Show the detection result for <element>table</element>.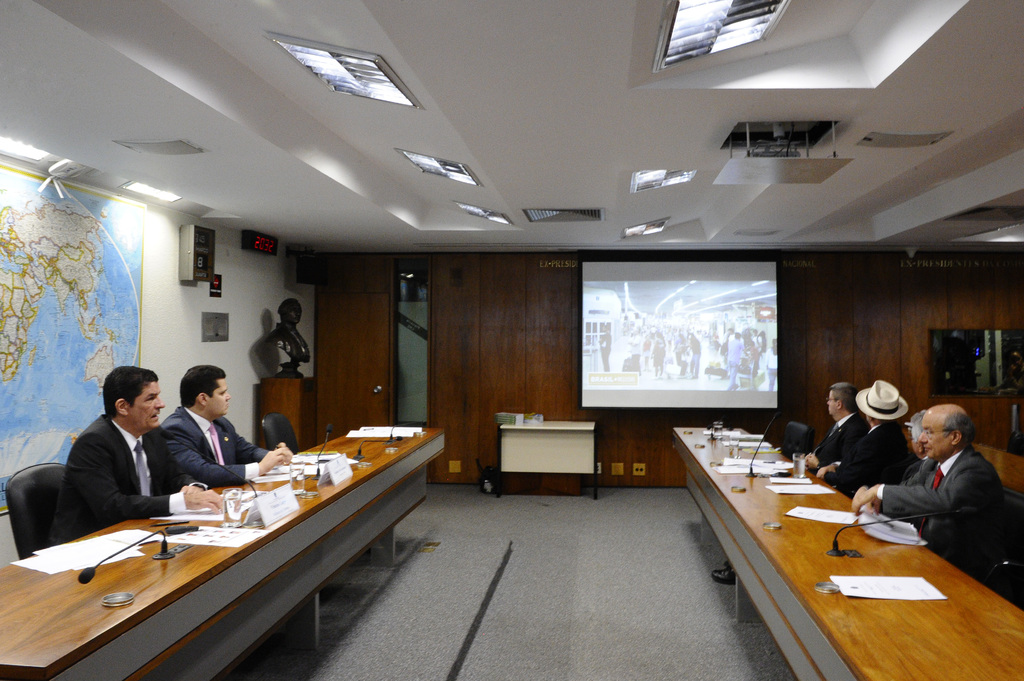
[left=672, top=419, right=1023, bottom=680].
